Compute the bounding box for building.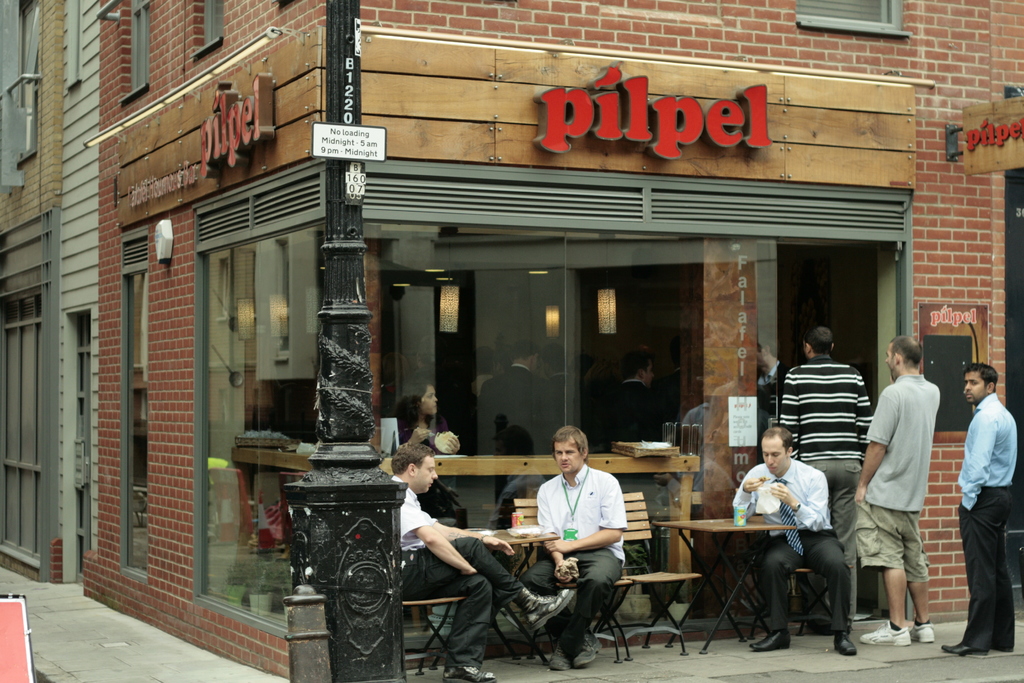
<bbox>0, 0, 108, 587</bbox>.
